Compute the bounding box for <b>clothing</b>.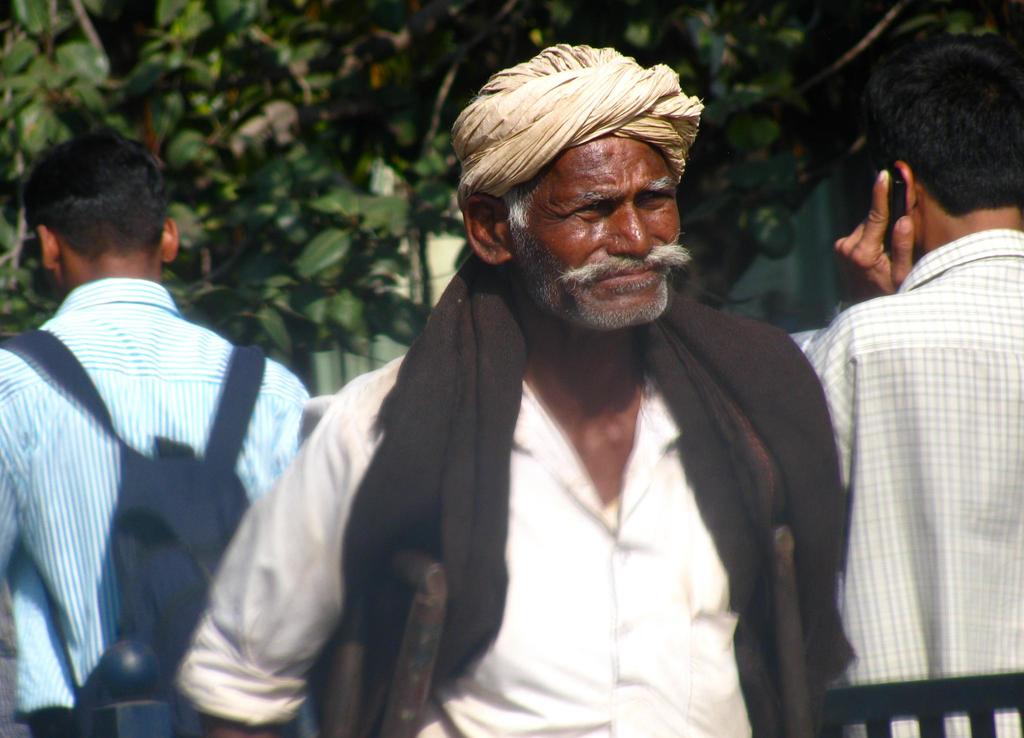
Rect(790, 227, 1023, 737).
